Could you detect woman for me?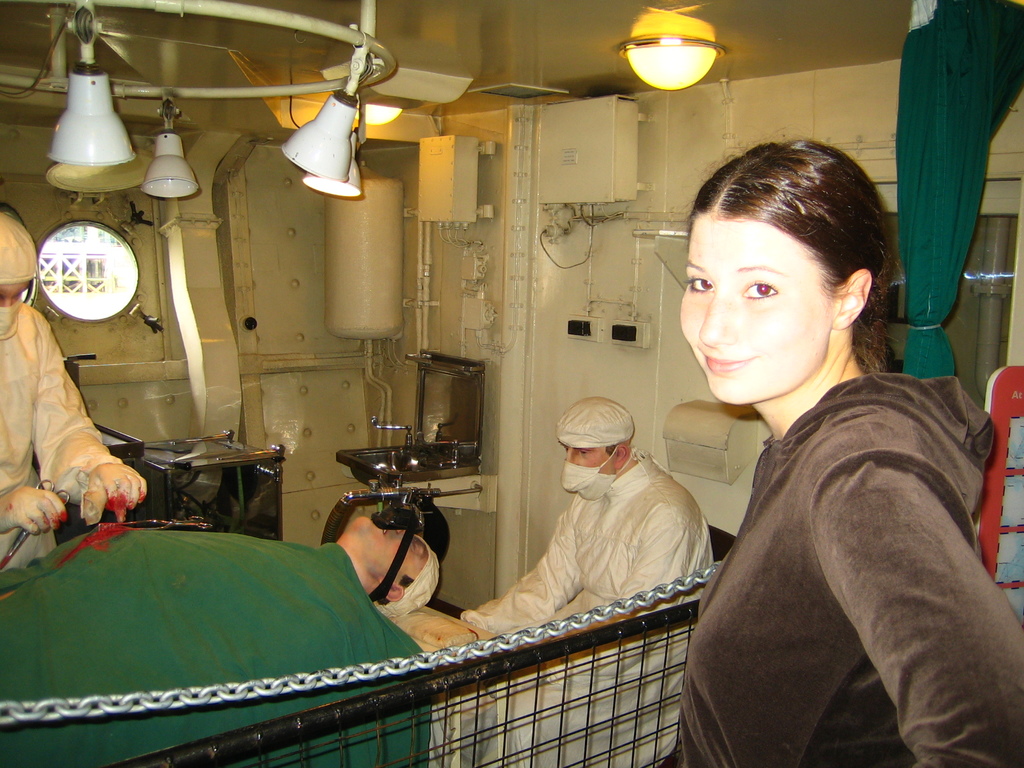
Detection result: [665,142,1023,767].
